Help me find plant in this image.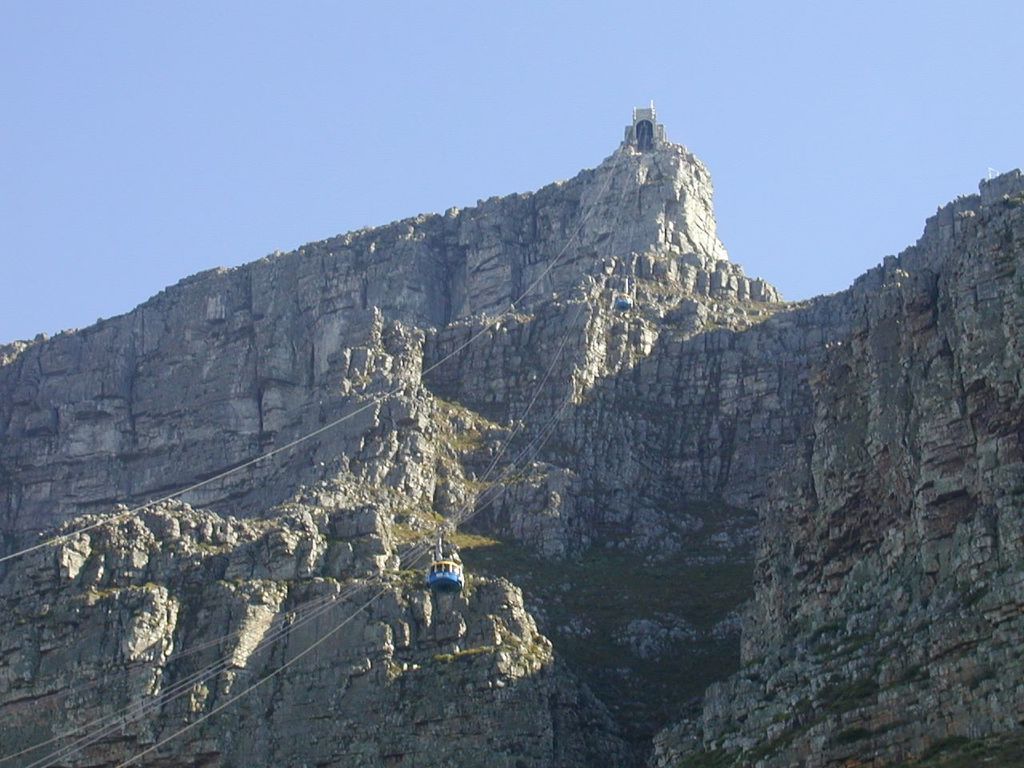
Found it: (left=438, top=394, right=544, bottom=504).
